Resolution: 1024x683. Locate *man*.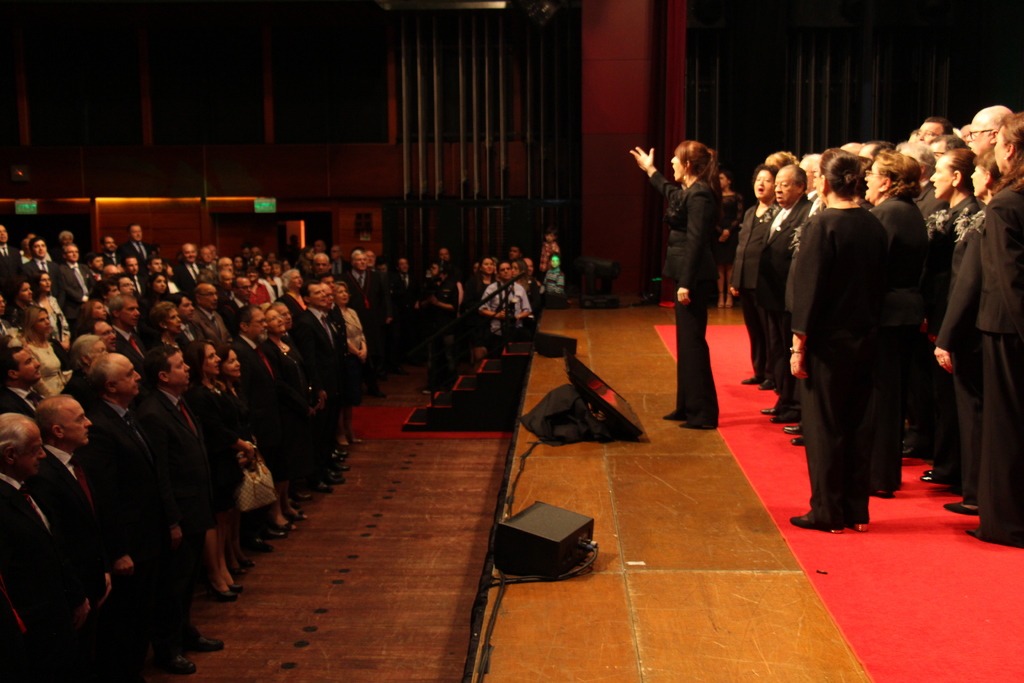
region(138, 339, 234, 616).
